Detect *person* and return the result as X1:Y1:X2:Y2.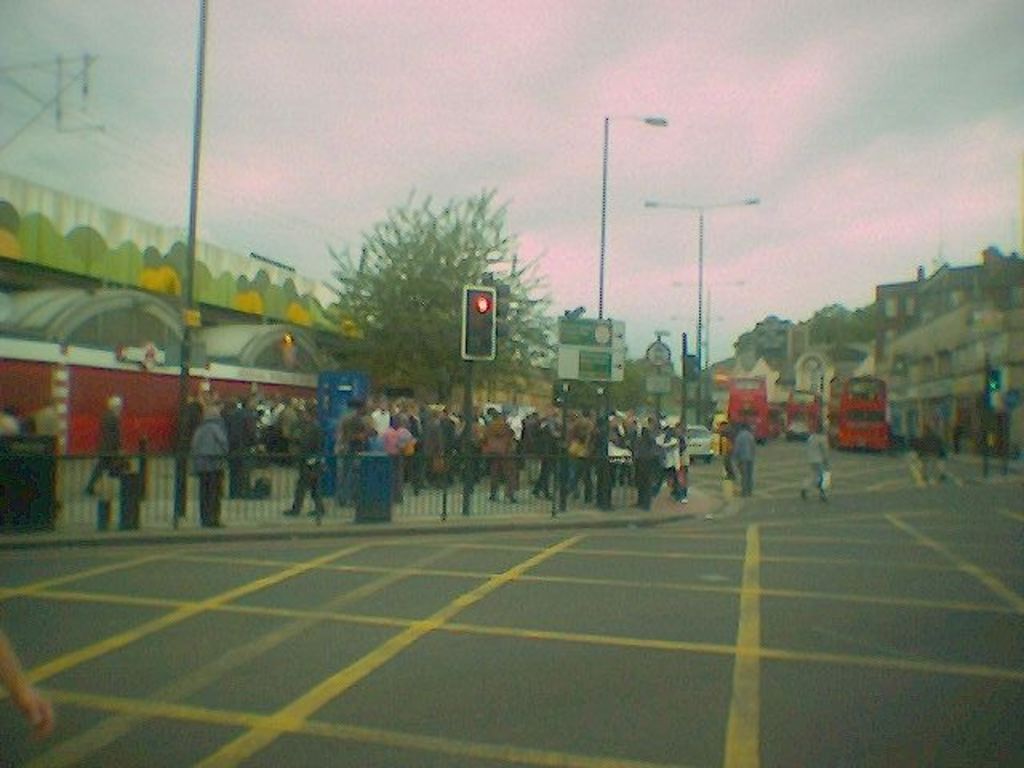
83:394:123:493.
